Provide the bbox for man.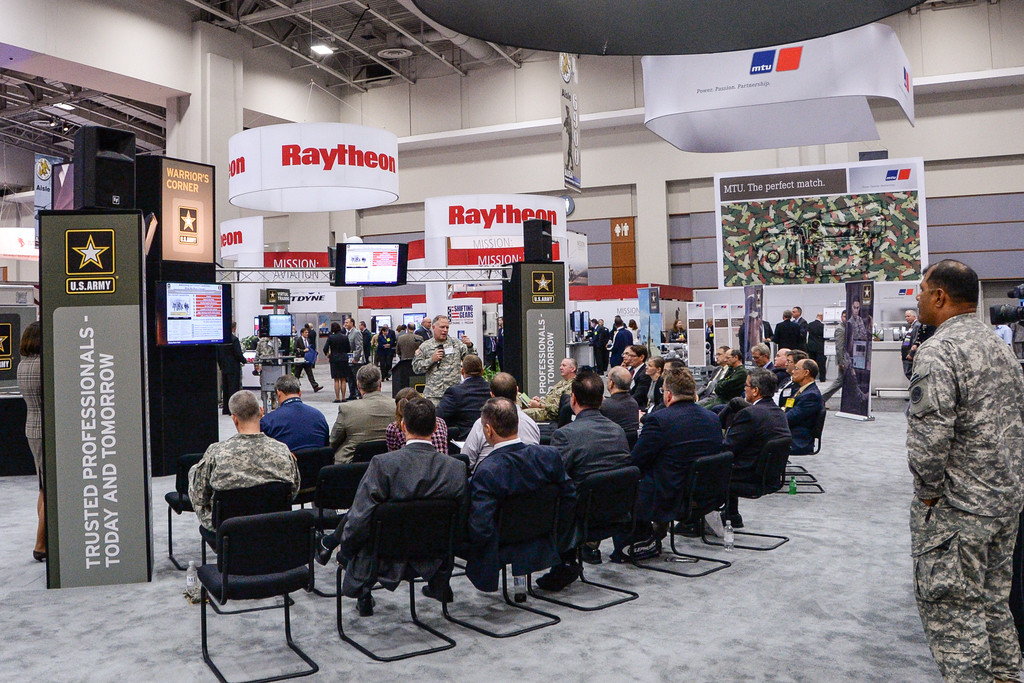
left=751, top=344, right=773, bottom=370.
